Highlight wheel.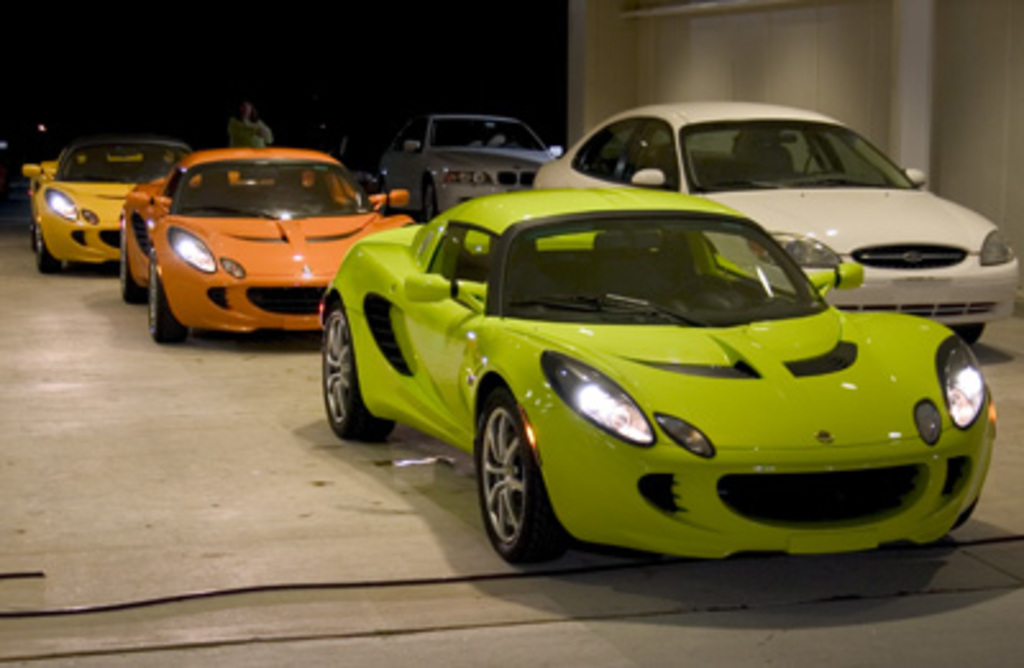
Highlighted region: BBox(120, 253, 136, 294).
